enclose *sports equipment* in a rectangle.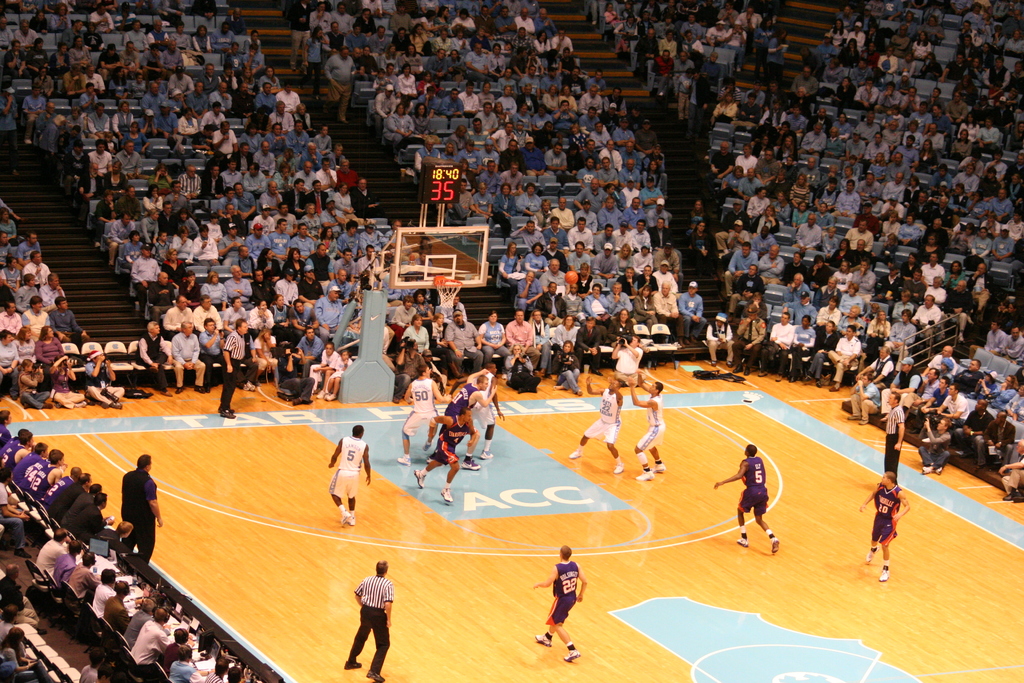
detection(565, 272, 579, 286).
